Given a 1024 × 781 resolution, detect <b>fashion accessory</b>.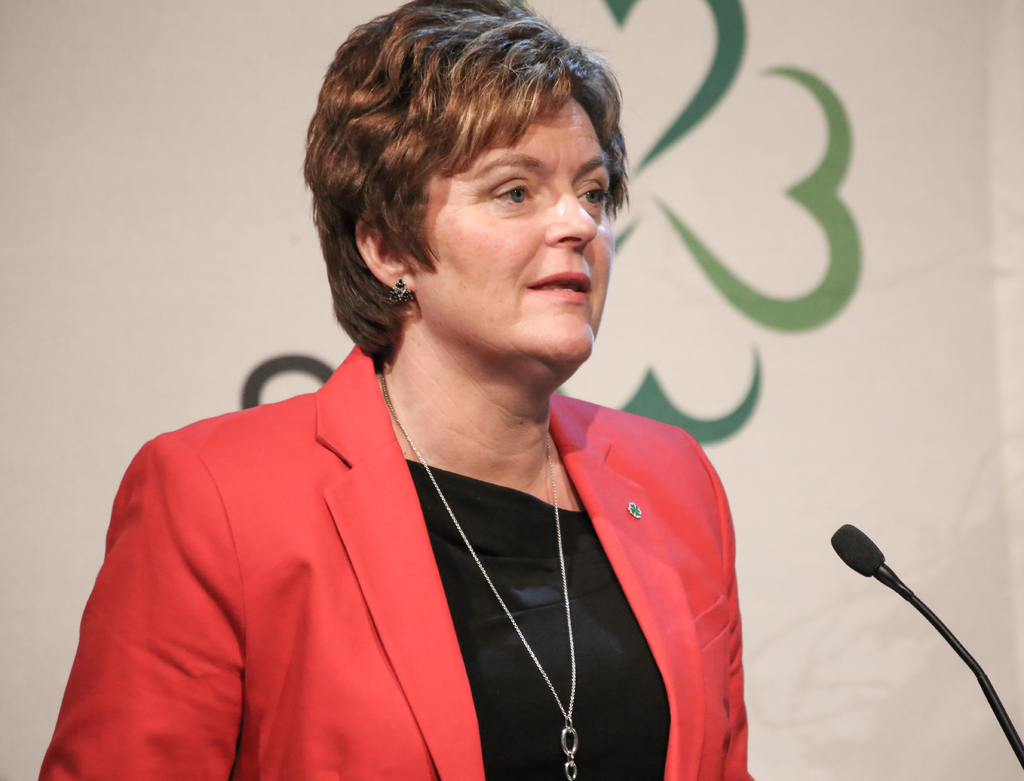
select_region(378, 365, 580, 780).
